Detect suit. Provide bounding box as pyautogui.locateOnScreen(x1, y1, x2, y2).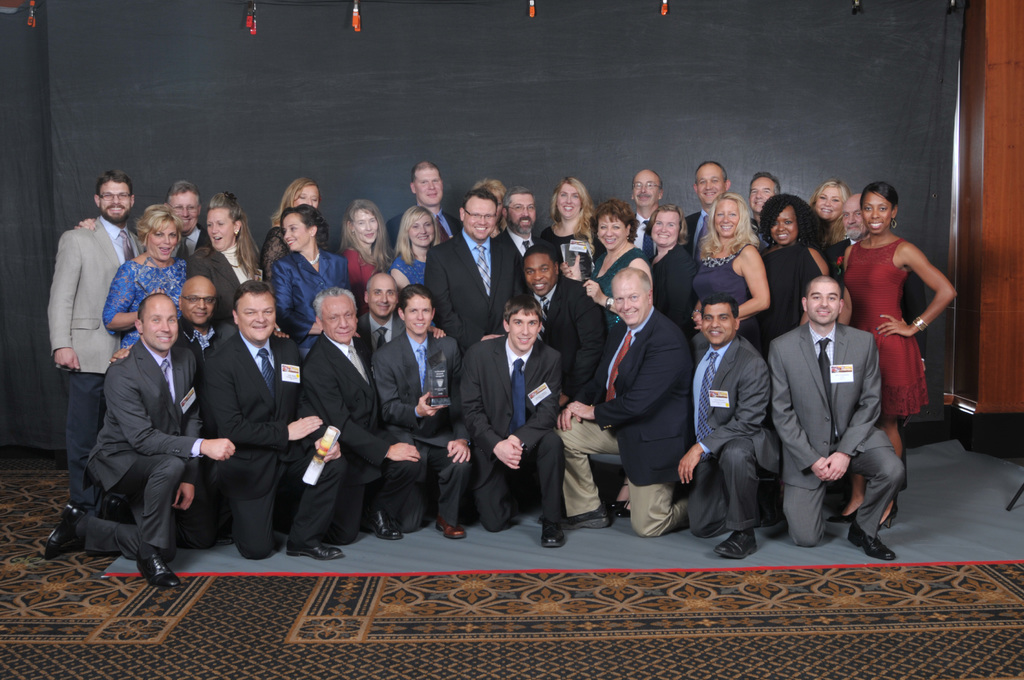
pyautogui.locateOnScreen(83, 339, 204, 562).
